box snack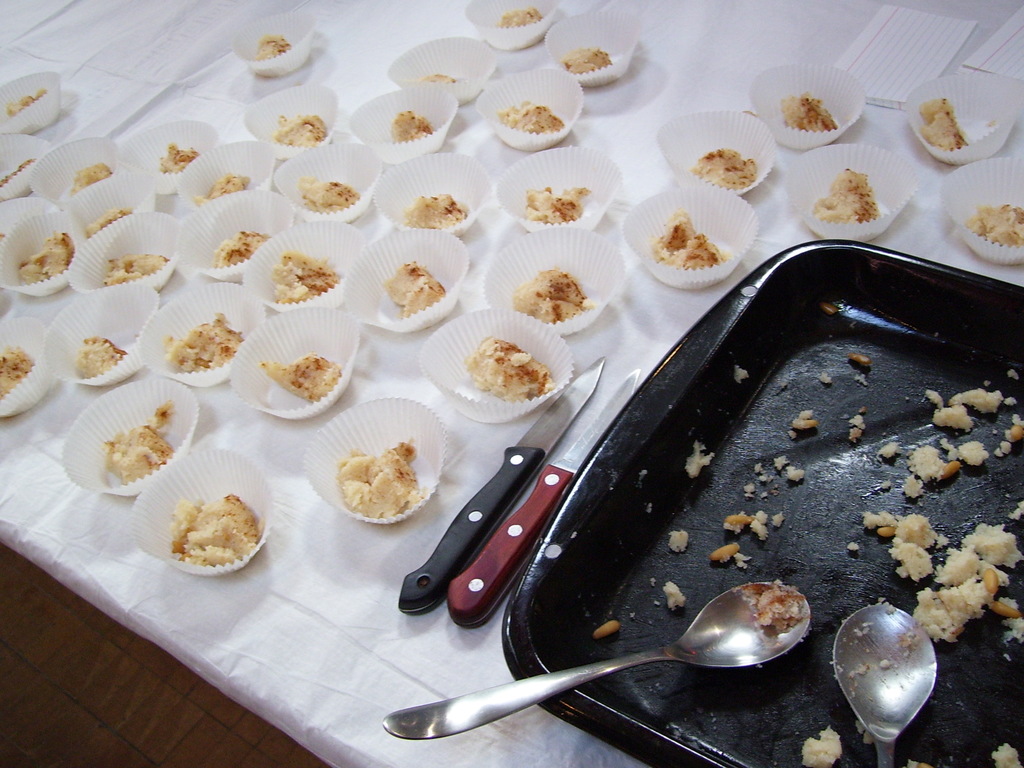
box=[504, 262, 593, 325]
